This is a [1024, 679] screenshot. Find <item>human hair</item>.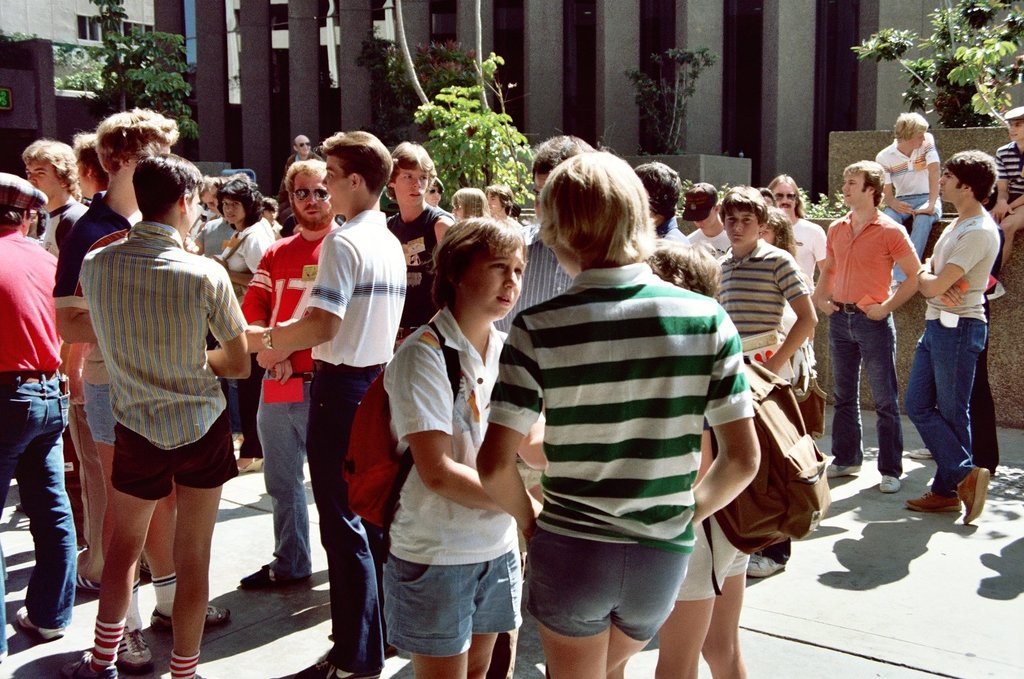
Bounding box: 447 186 493 219.
